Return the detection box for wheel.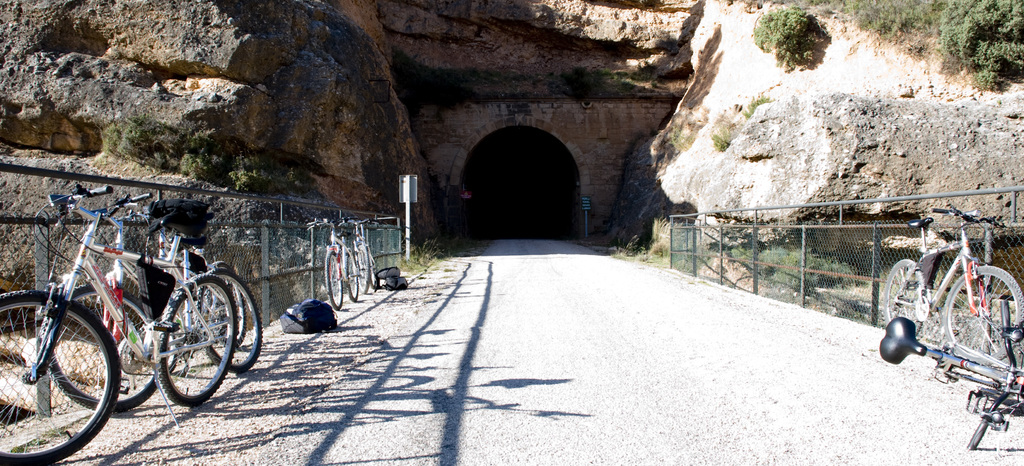
bbox=(934, 261, 1023, 368).
